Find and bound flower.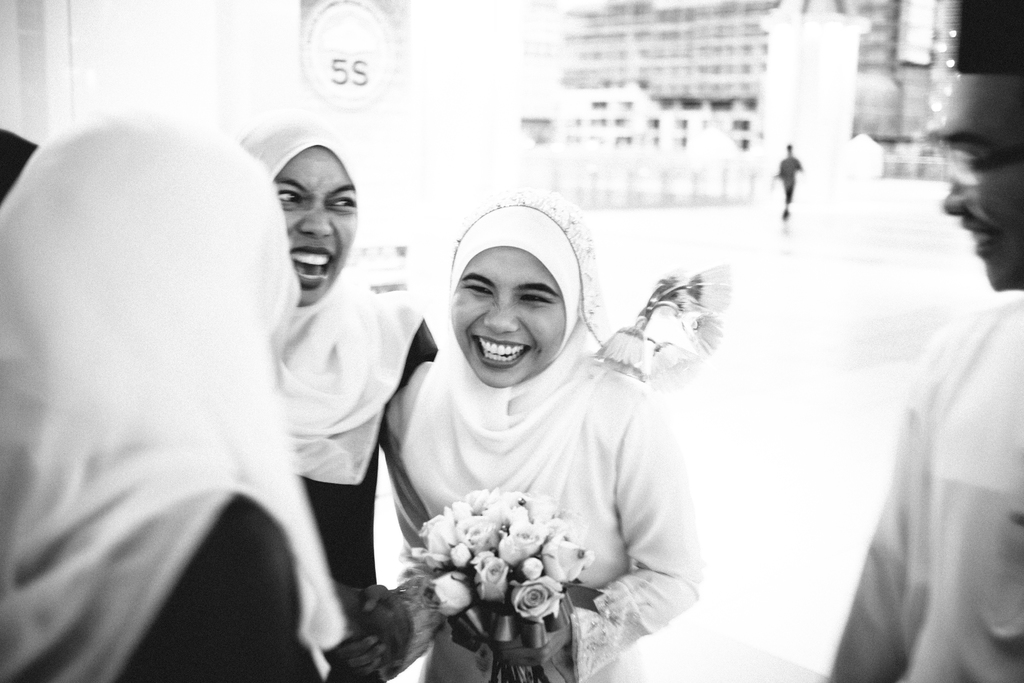
Bound: (left=511, top=578, right=561, bottom=620).
